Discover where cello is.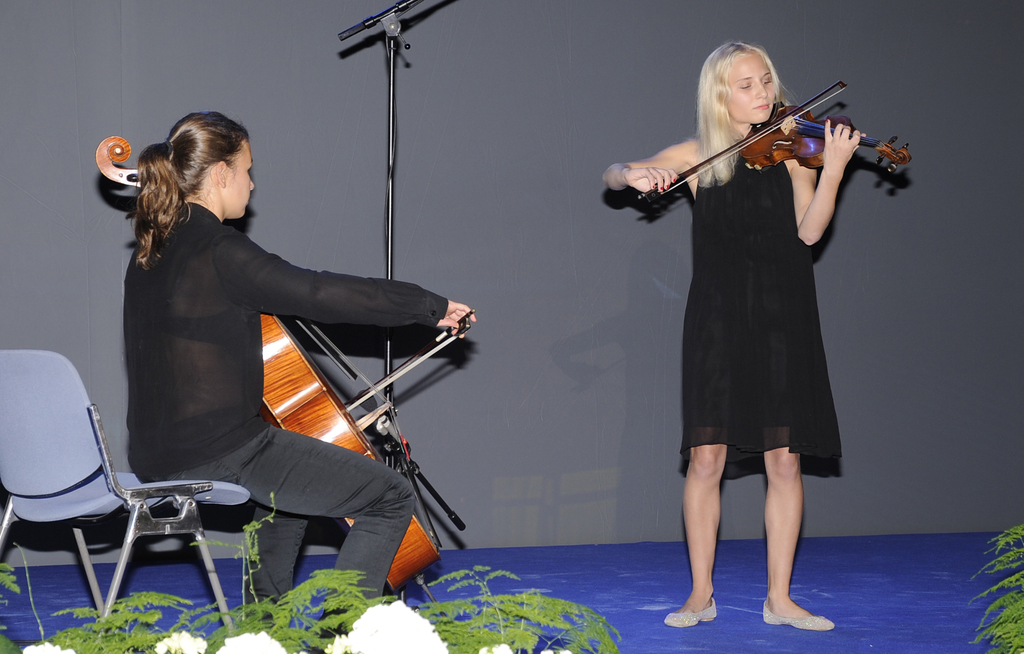
Discovered at (637,79,913,208).
